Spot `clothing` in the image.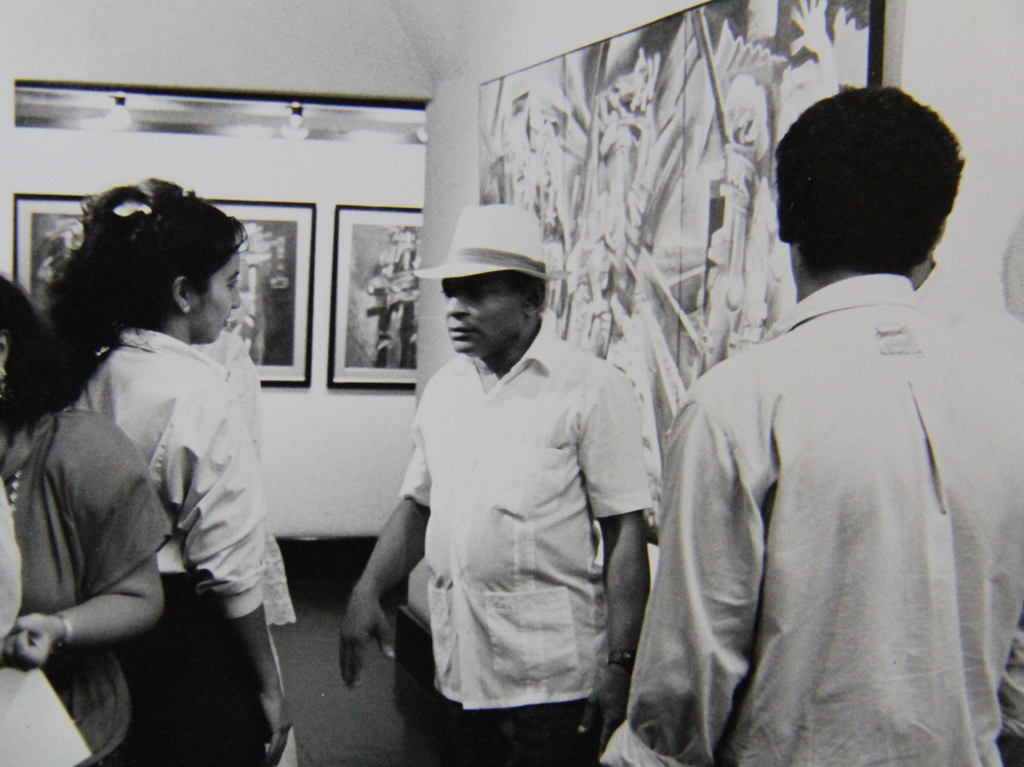
`clothing` found at <region>397, 321, 657, 755</region>.
